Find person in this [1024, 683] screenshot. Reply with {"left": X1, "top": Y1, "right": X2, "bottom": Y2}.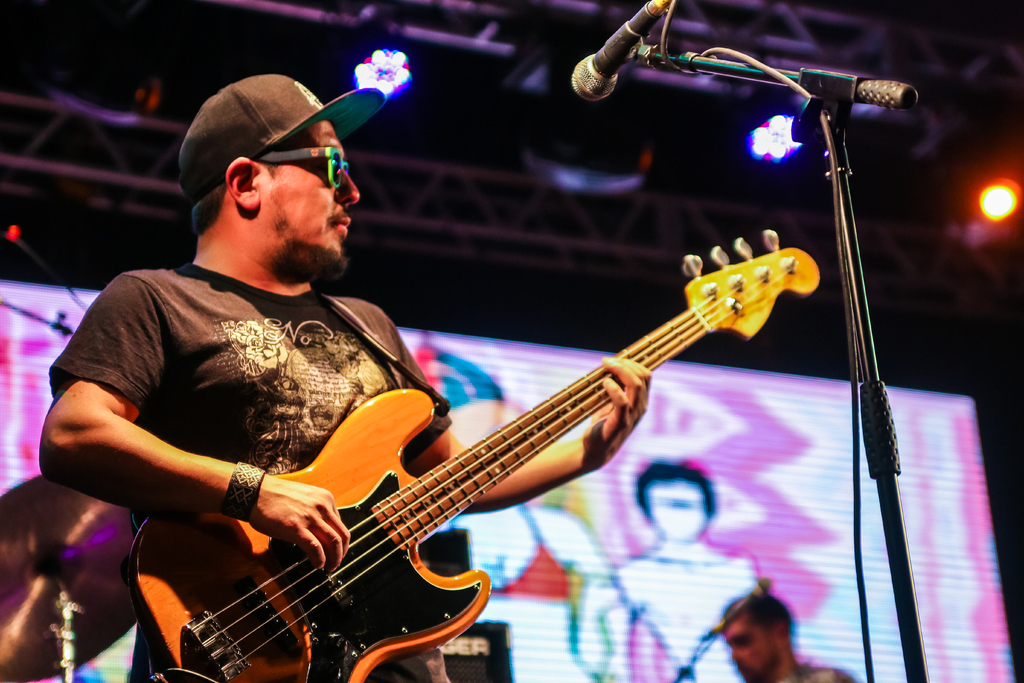
{"left": 604, "top": 463, "right": 775, "bottom": 682}.
